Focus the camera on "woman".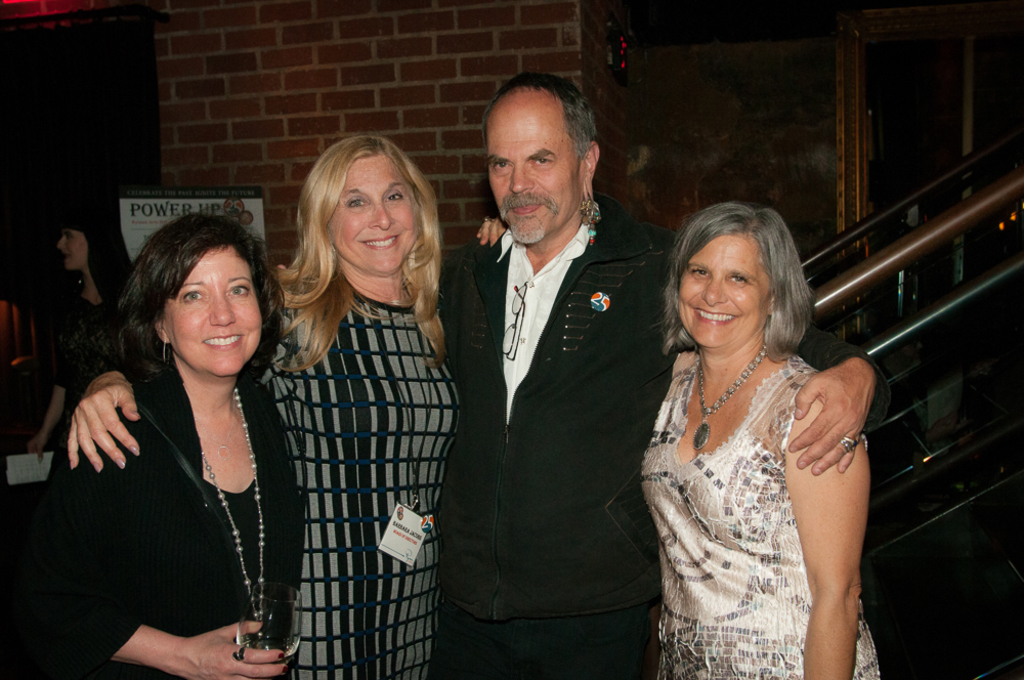
Focus region: region(66, 133, 516, 679).
